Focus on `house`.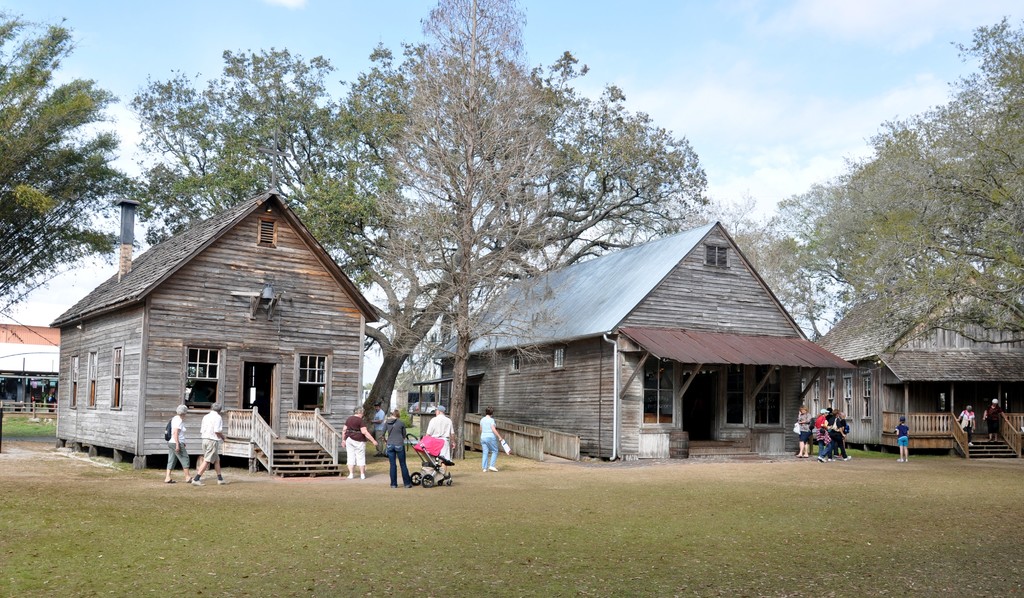
Focused at box=[803, 265, 1023, 459].
